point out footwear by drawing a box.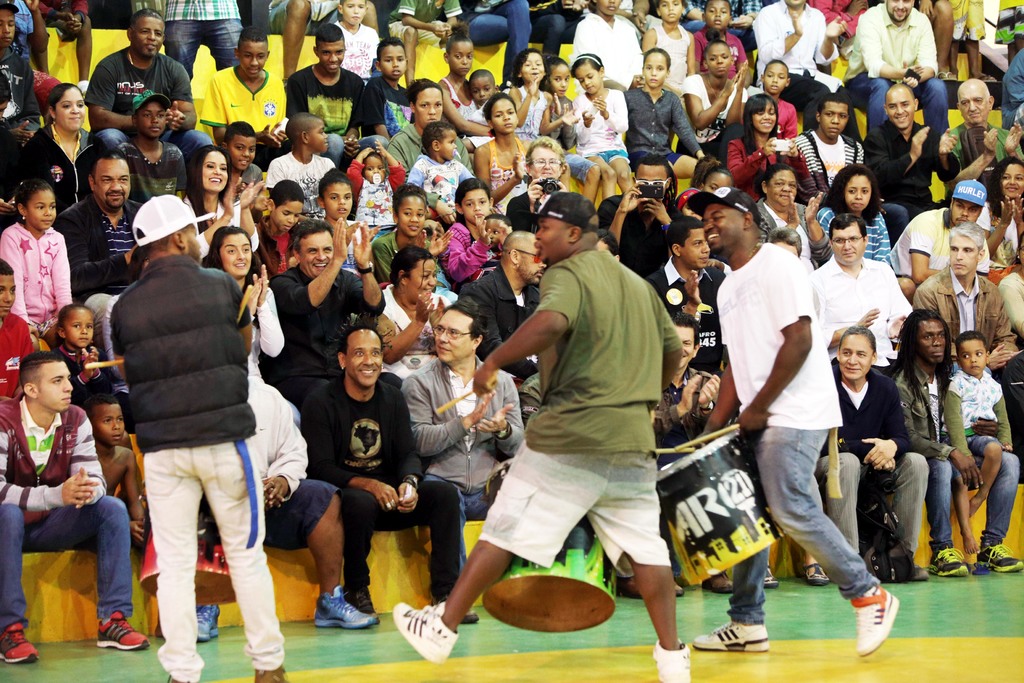
BBox(347, 591, 381, 628).
